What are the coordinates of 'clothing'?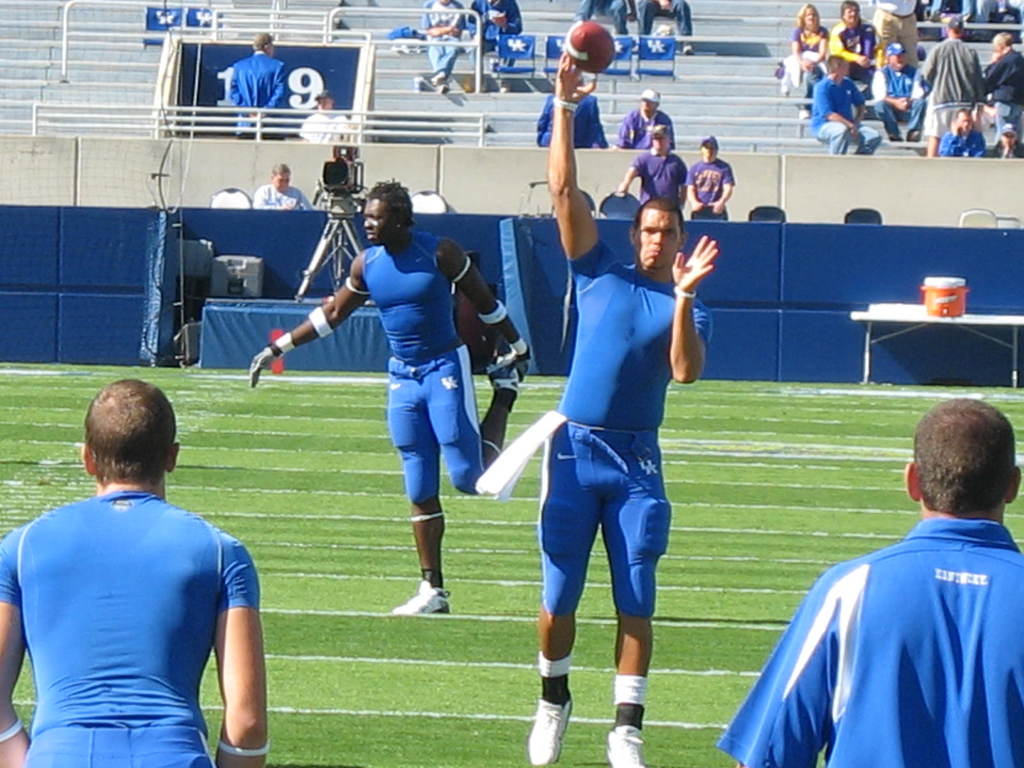
{"x1": 420, "y1": 0, "x2": 467, "y2": 74}.
